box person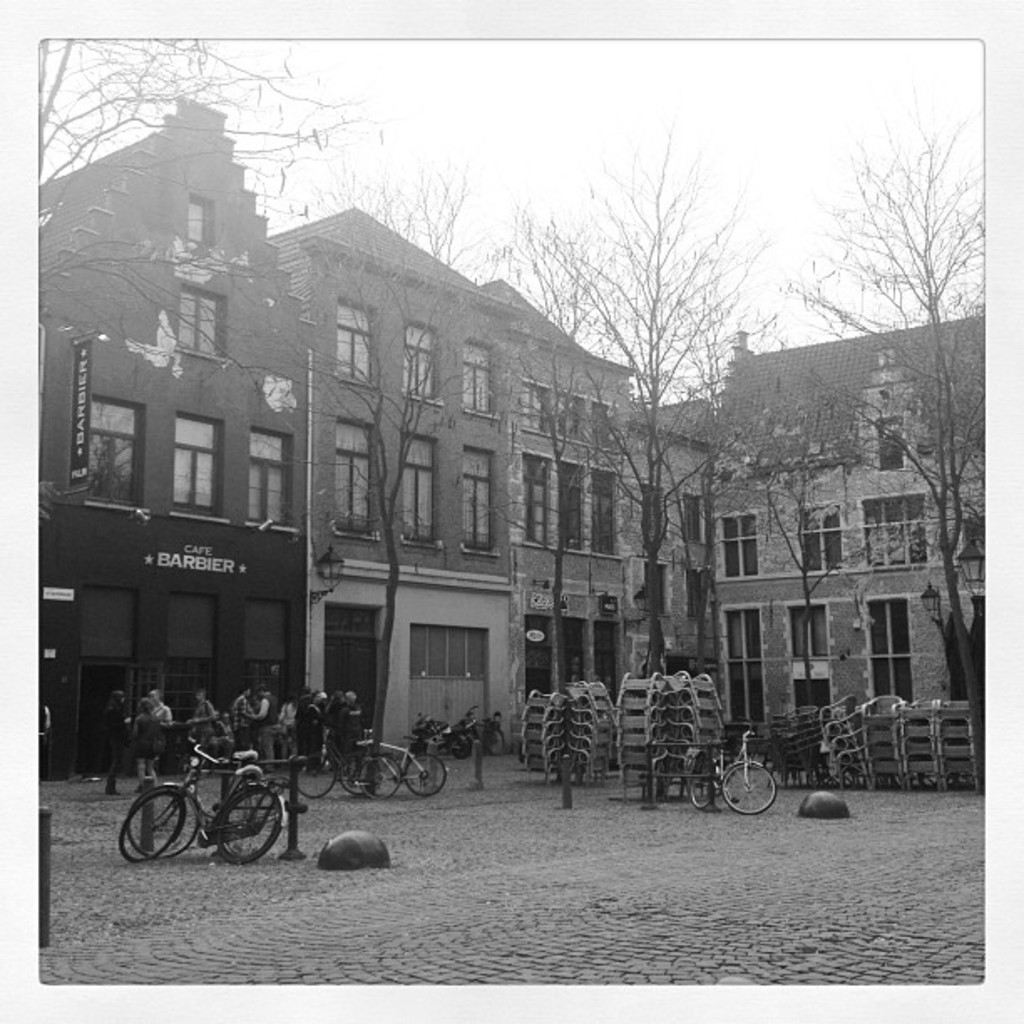
[x1=127, y1=698, x2=166, y2=788]
